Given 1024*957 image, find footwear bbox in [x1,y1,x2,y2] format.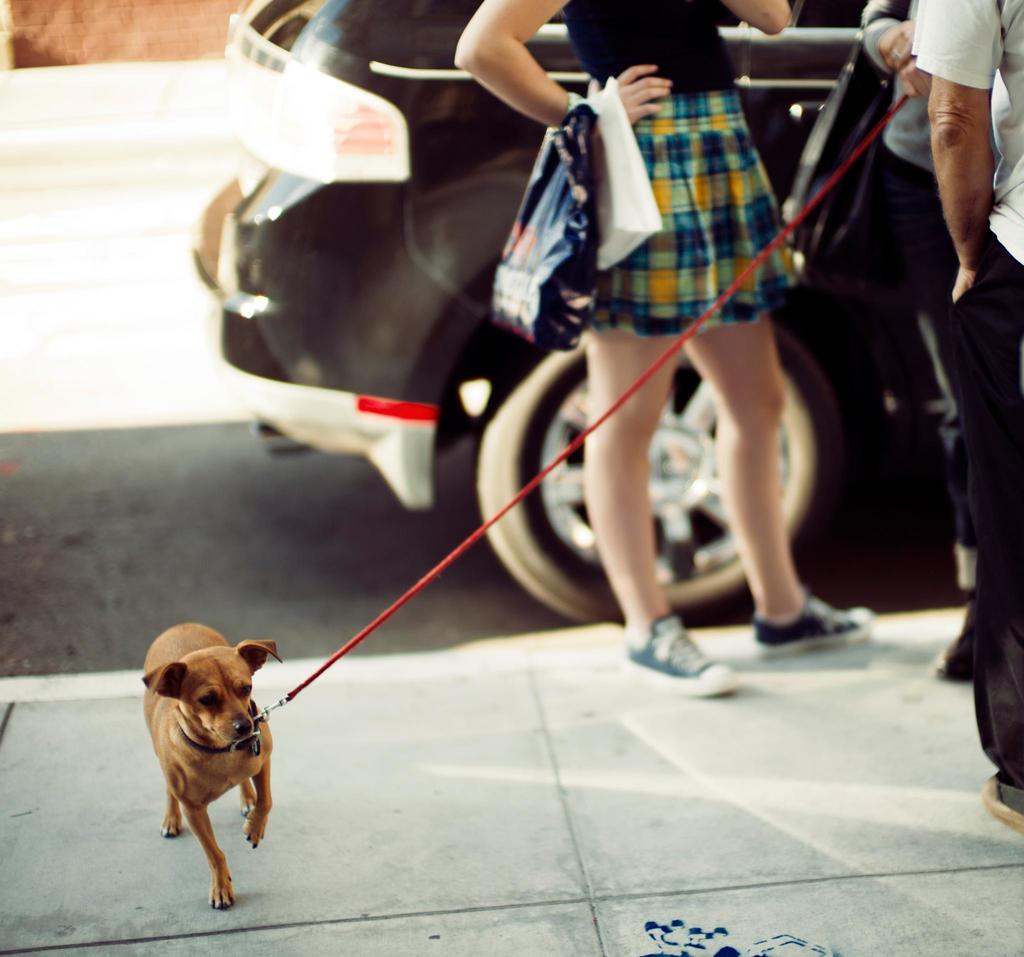
[767,582,878,671].
